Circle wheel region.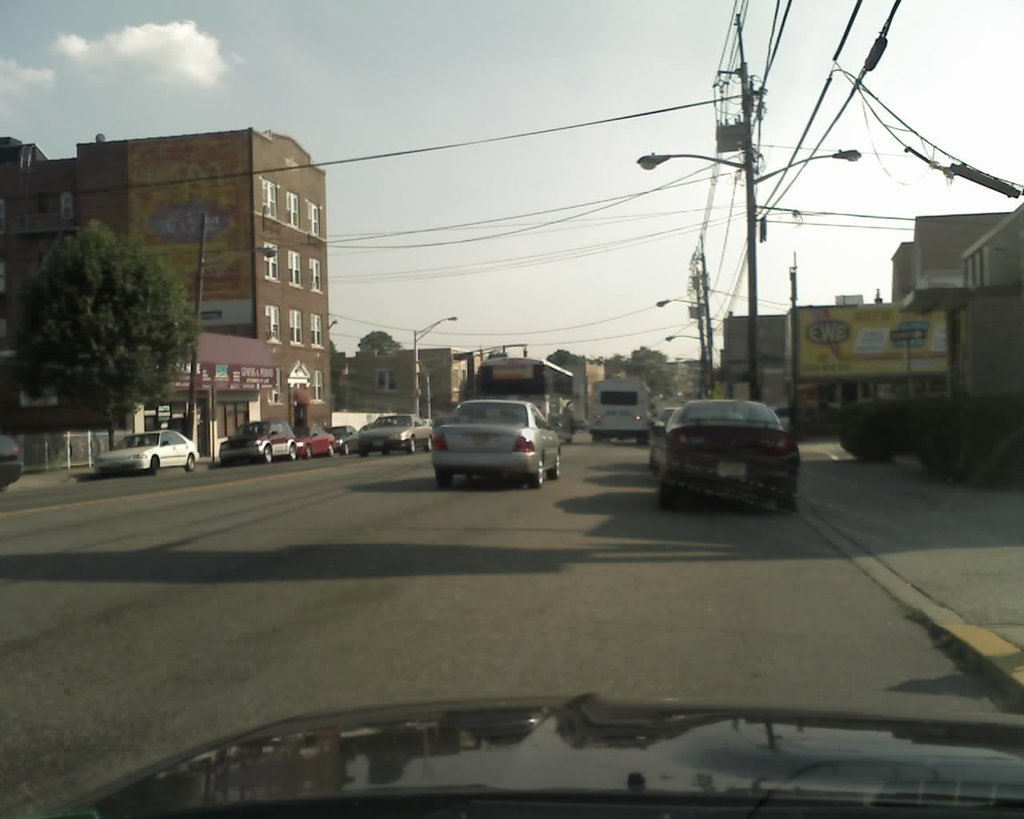
Region: bbox(435, 473, 451, 486).
